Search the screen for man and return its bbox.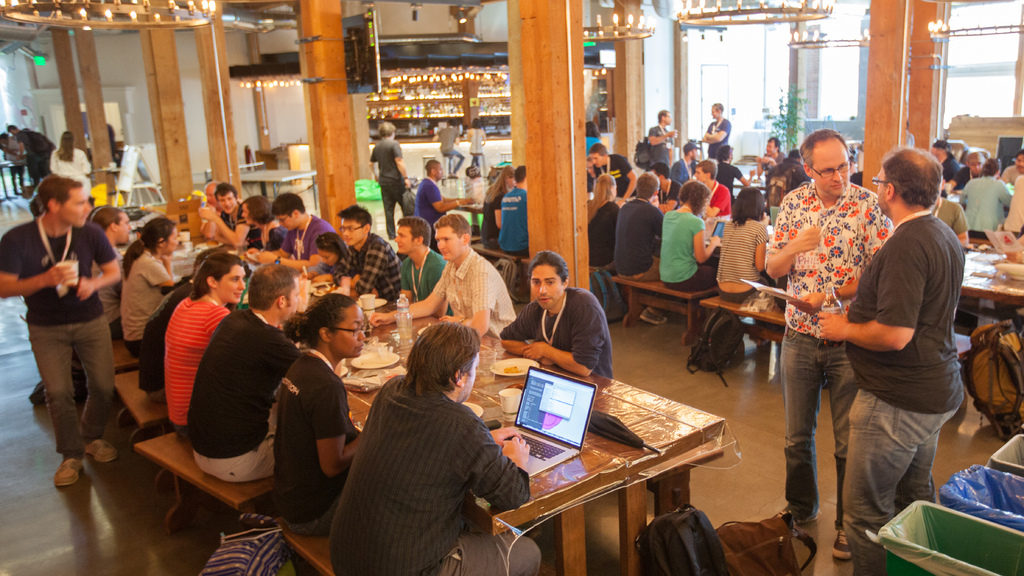
Found: bbox=[326, 320, 545, 575].
